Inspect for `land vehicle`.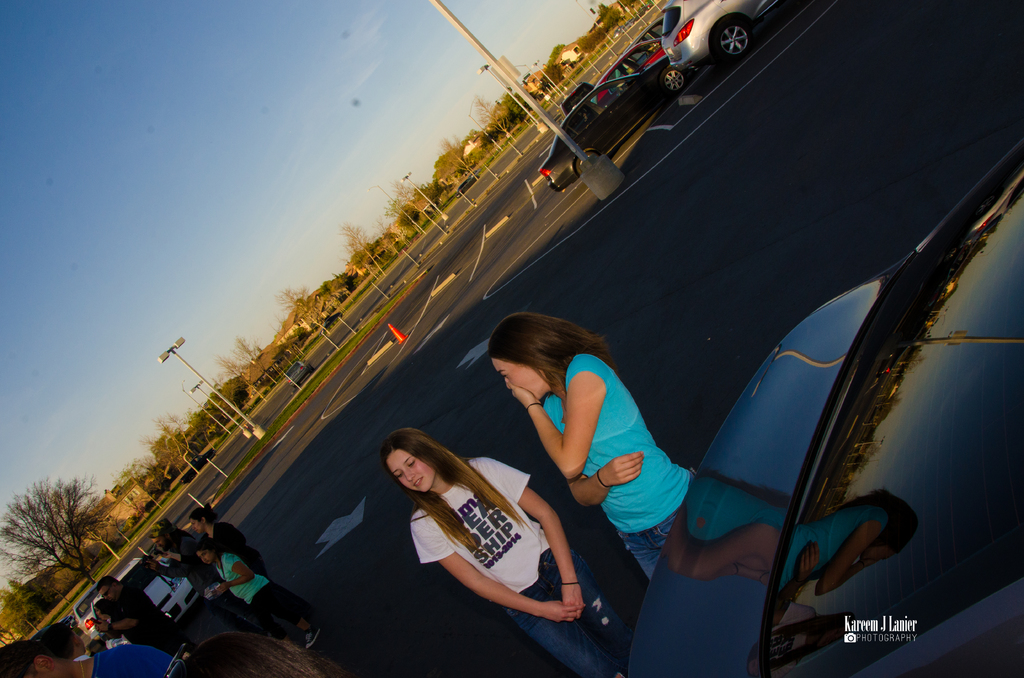
Inspection: (458,180,477,195).
